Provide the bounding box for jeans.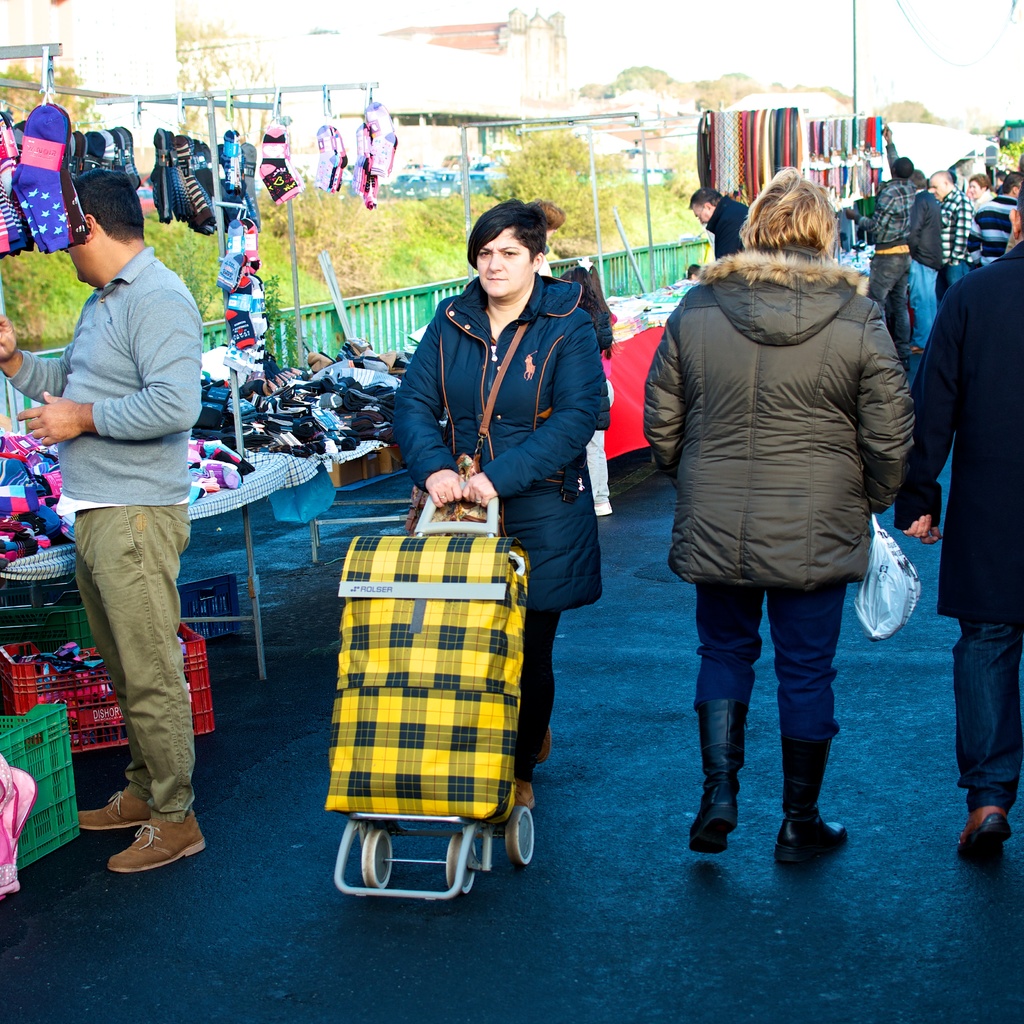
box(947, 628, 1023, 795).
